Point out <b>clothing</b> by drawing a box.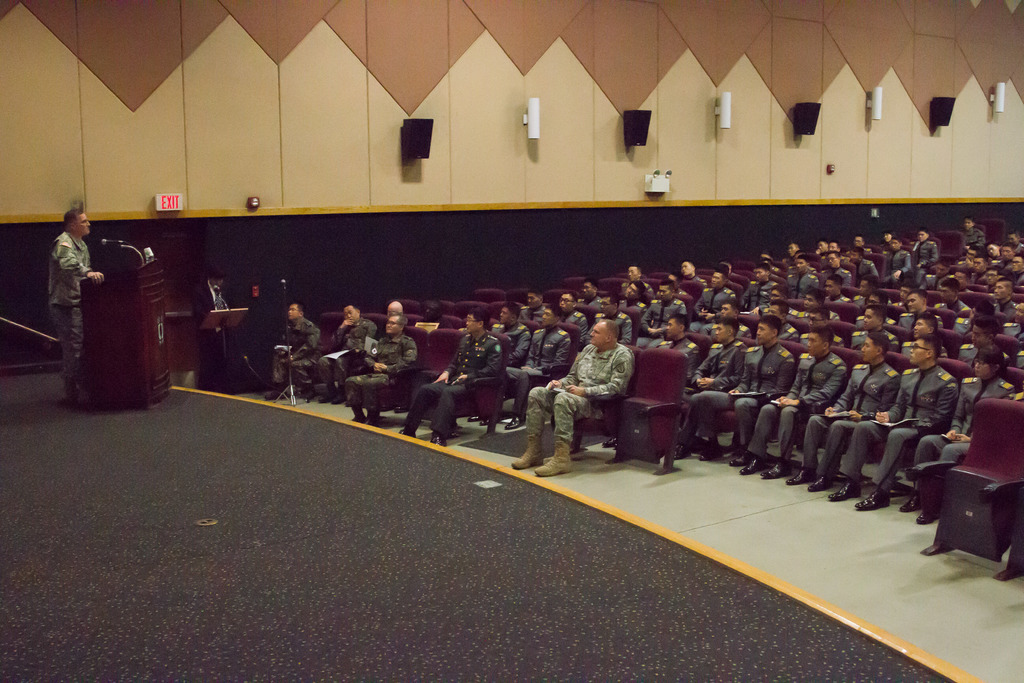
(x1=52, y1=227, x2=93, y2=306).
